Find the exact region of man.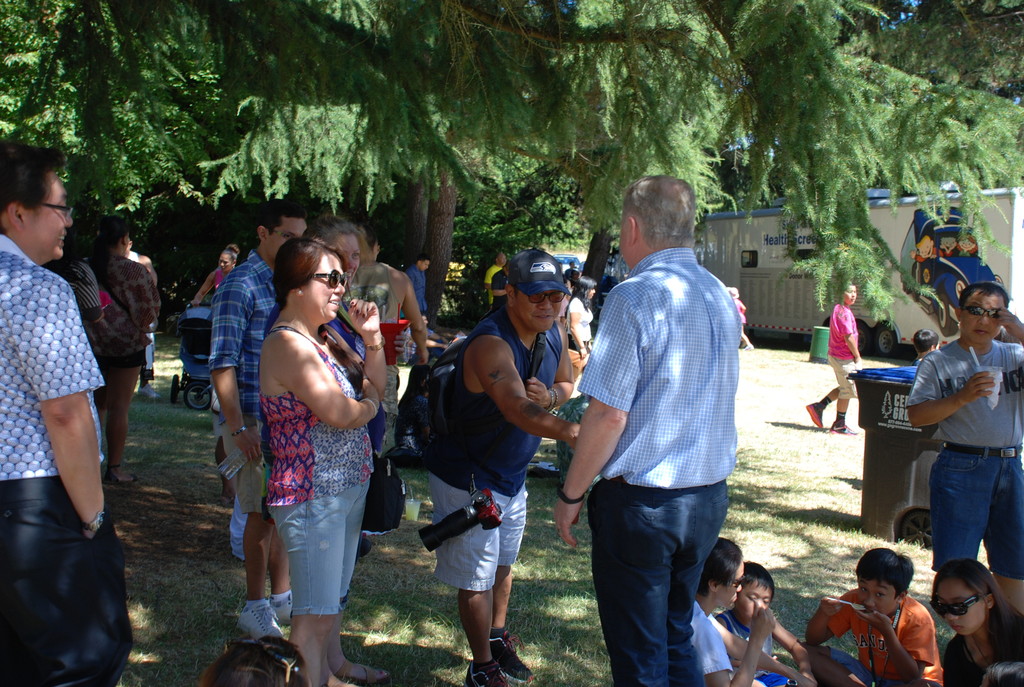
Exact region: x1=561 y1=174 x2=754 y2=686.
